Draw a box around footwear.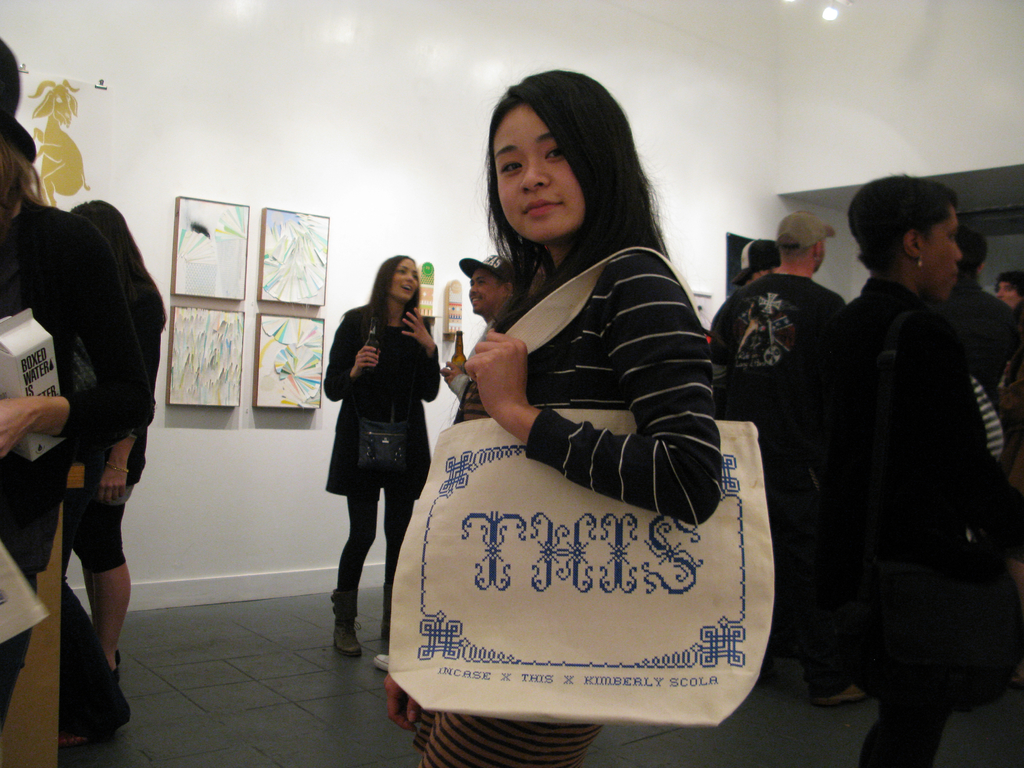
(330,625,359,655).
